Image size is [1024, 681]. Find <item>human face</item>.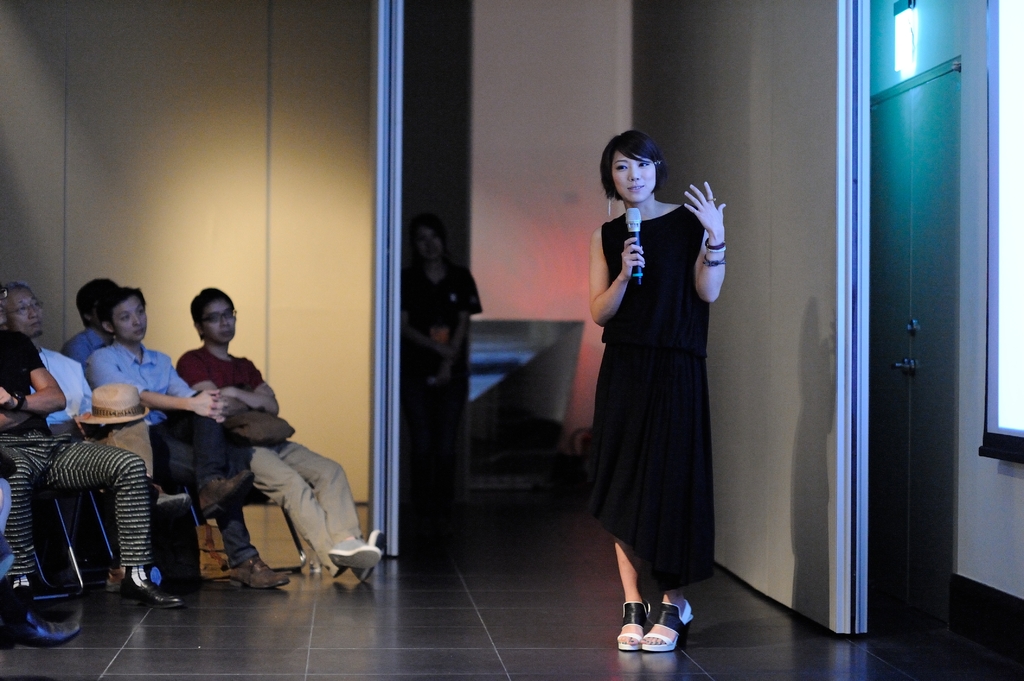
{"left": 614, "top": 148, "right": 660, "bottom": 205}.
